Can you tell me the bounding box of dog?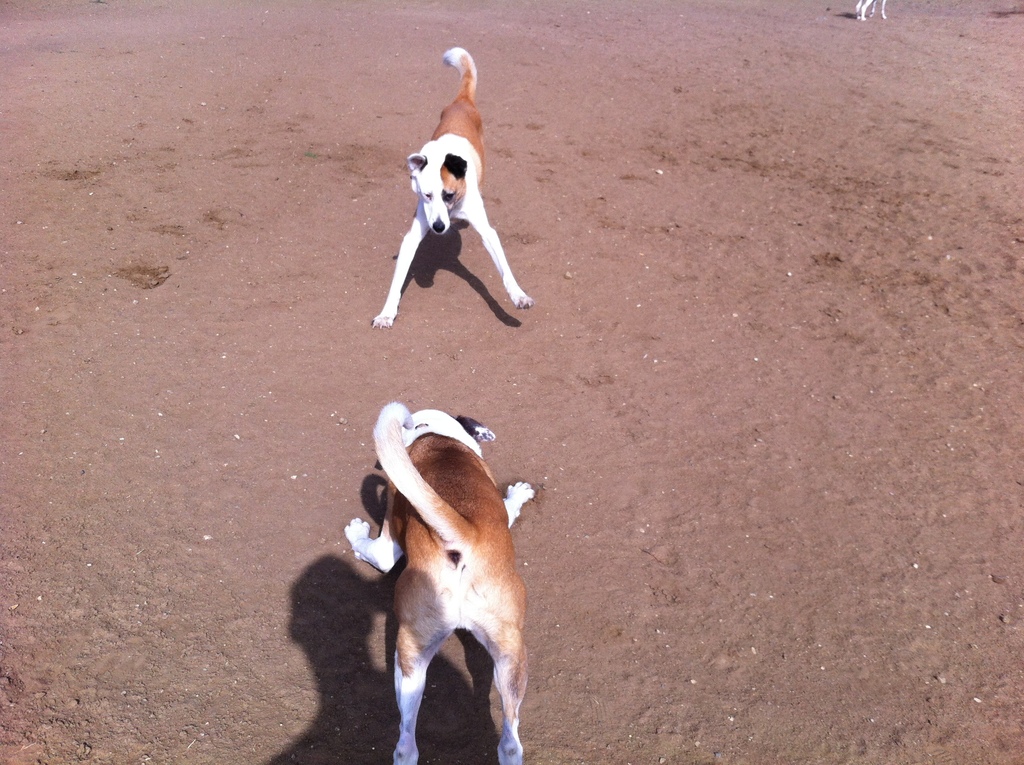
<bbox>370, 44, 534, 334</bbox>.
